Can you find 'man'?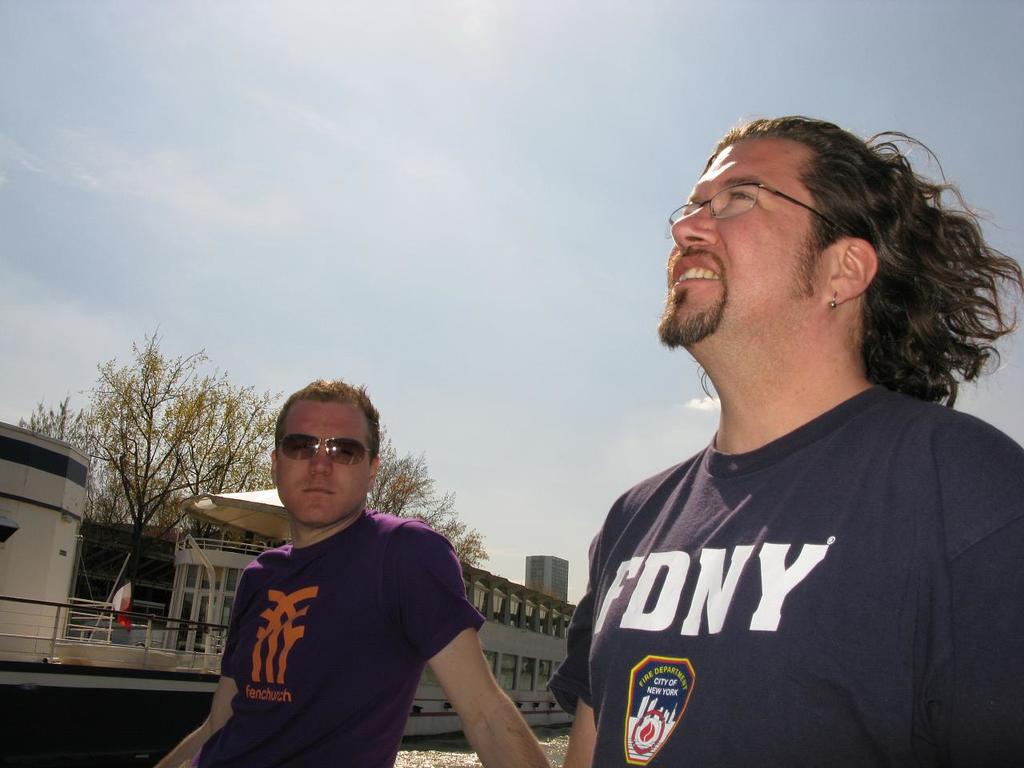
Yes, bounding box: 534, 66, 1023, 767.
